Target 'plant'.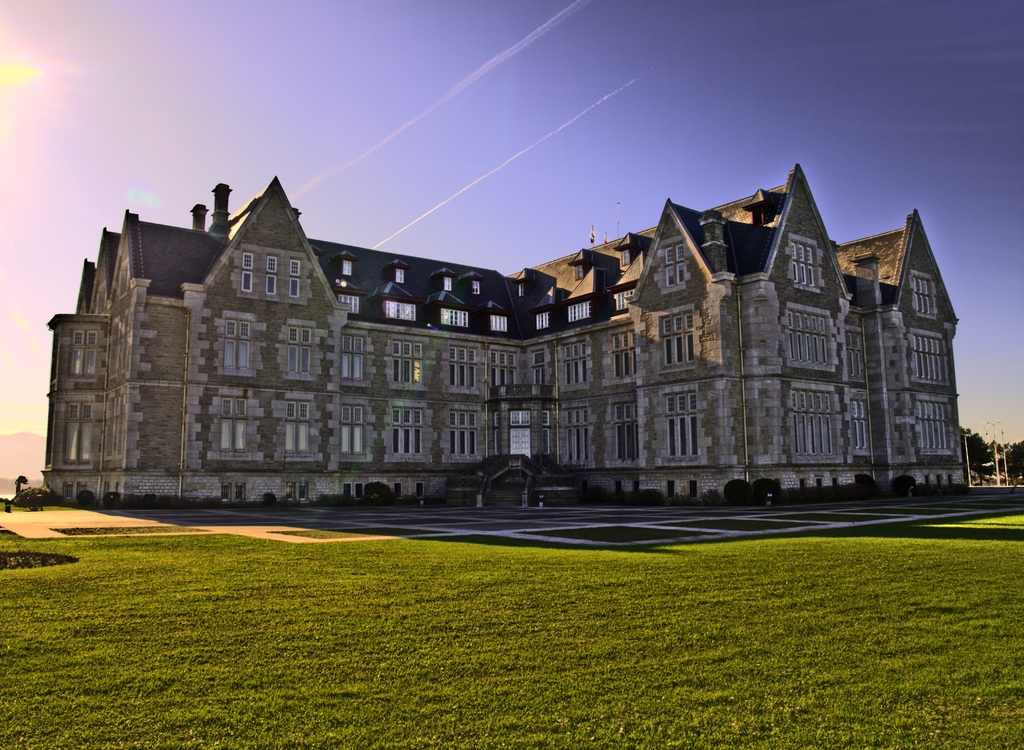
Target region: 76:491:101:514.
